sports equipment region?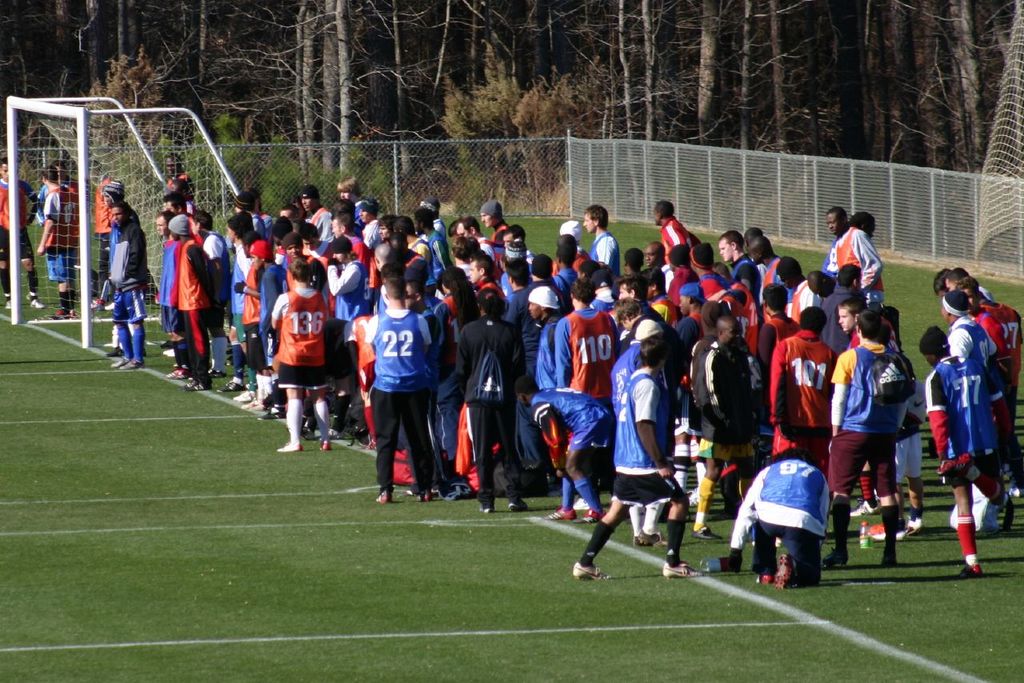
[left=224, top=381, right=246, bottom=390]
